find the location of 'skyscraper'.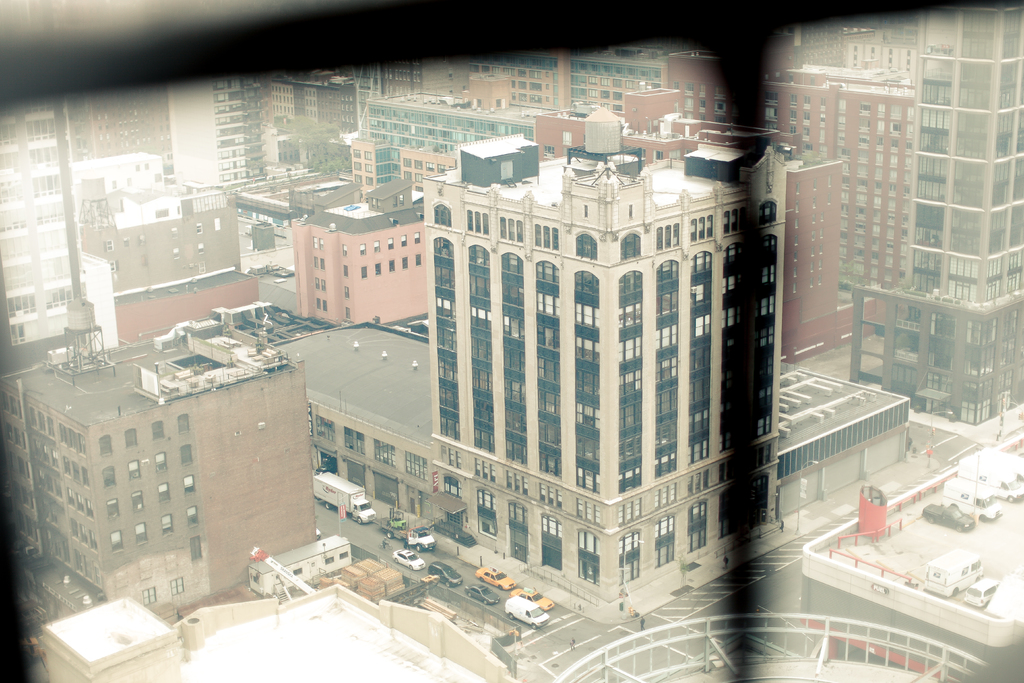
Location: <bbox>0, 86, 79, 350</bbox>.
